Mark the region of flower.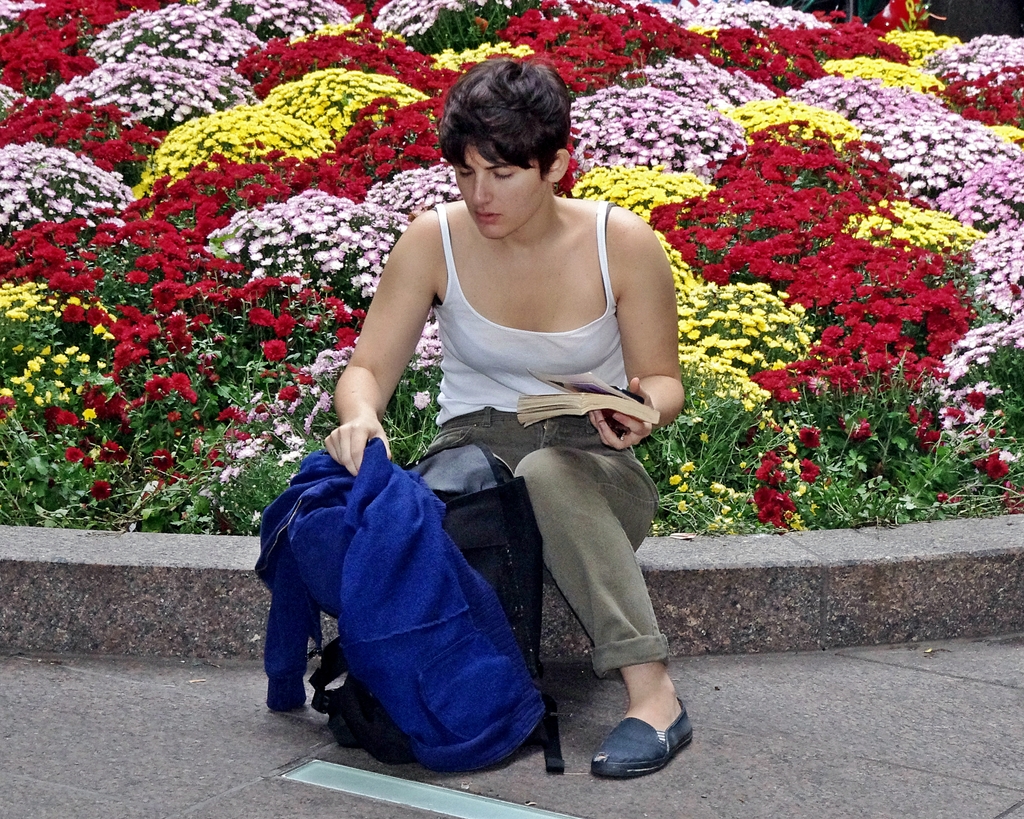
Region: bbox(671, 473, 684, 484).
